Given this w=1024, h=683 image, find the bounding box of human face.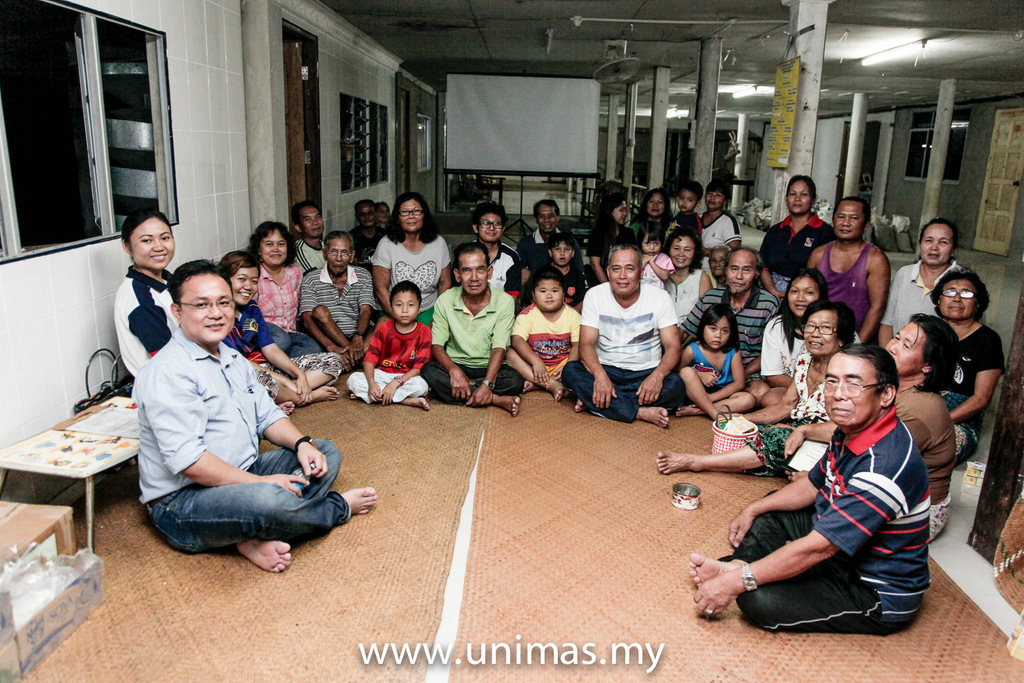
select_region(399, 200, 423, 234).
